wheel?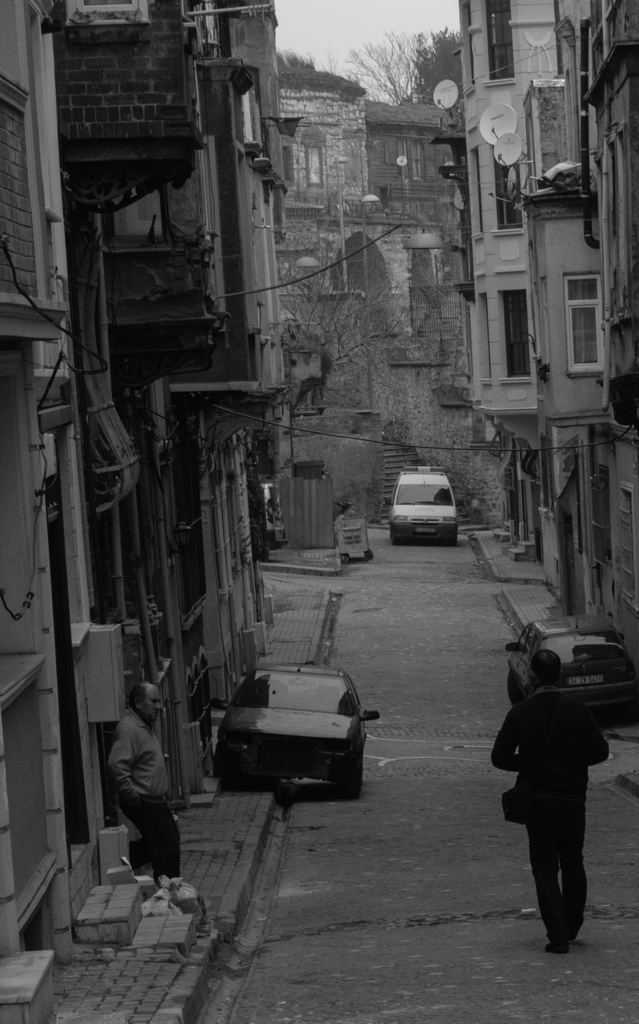
pyautogui.locateOnScreen(508, 673, 522, 708)
